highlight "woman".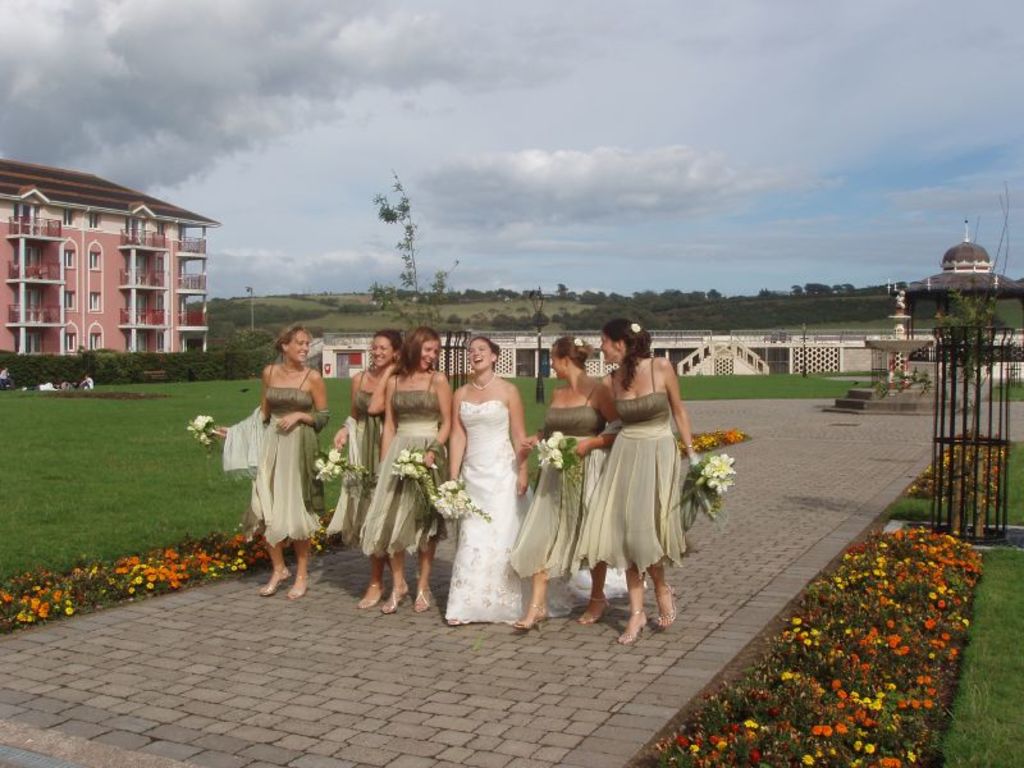
Highlighted region: bbox=[570, 320, 701, 649].
